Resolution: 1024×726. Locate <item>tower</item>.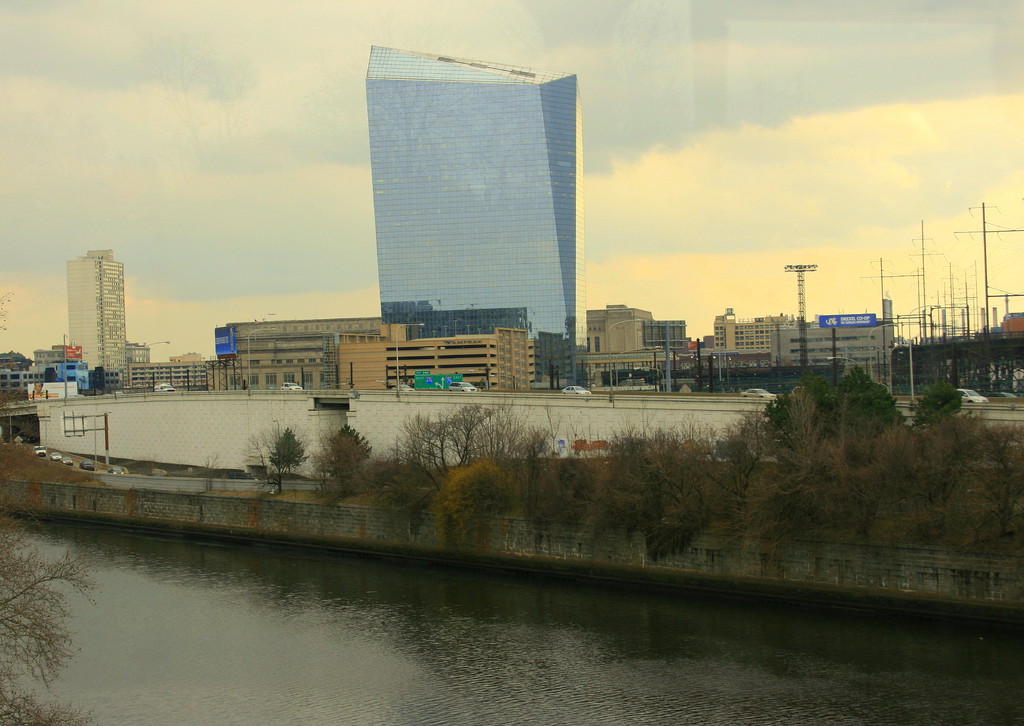
region(74, 250, 136, 378).
